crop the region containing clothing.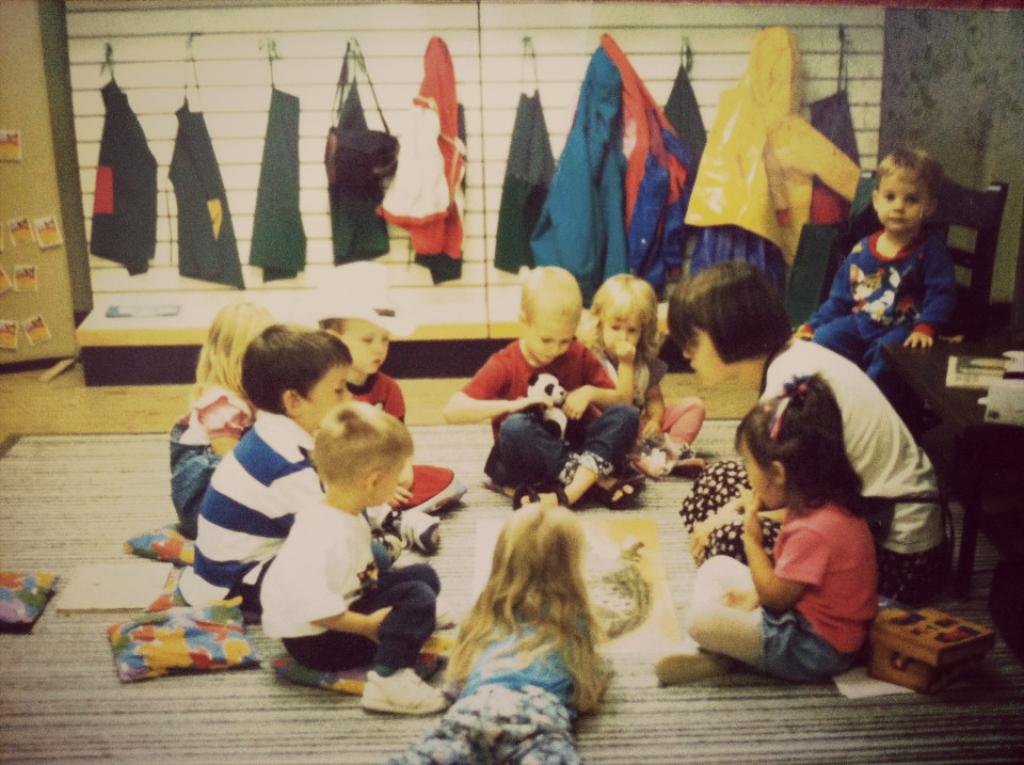
Crop region: region(377, 23, 469, 289).
